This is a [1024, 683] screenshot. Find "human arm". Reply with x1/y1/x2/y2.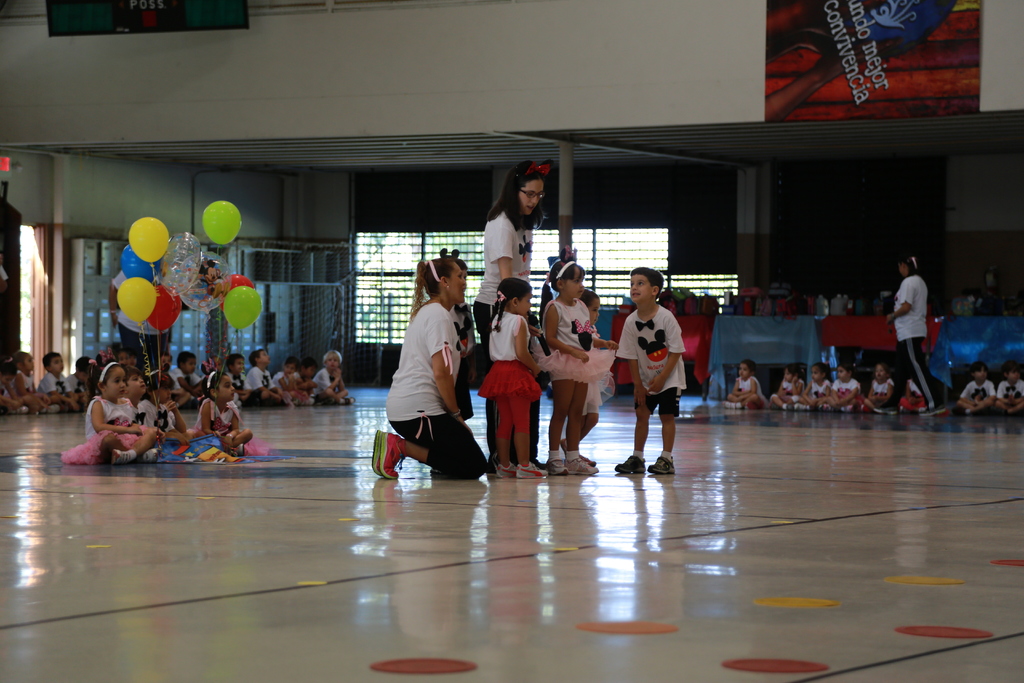
644/311/687/392.
